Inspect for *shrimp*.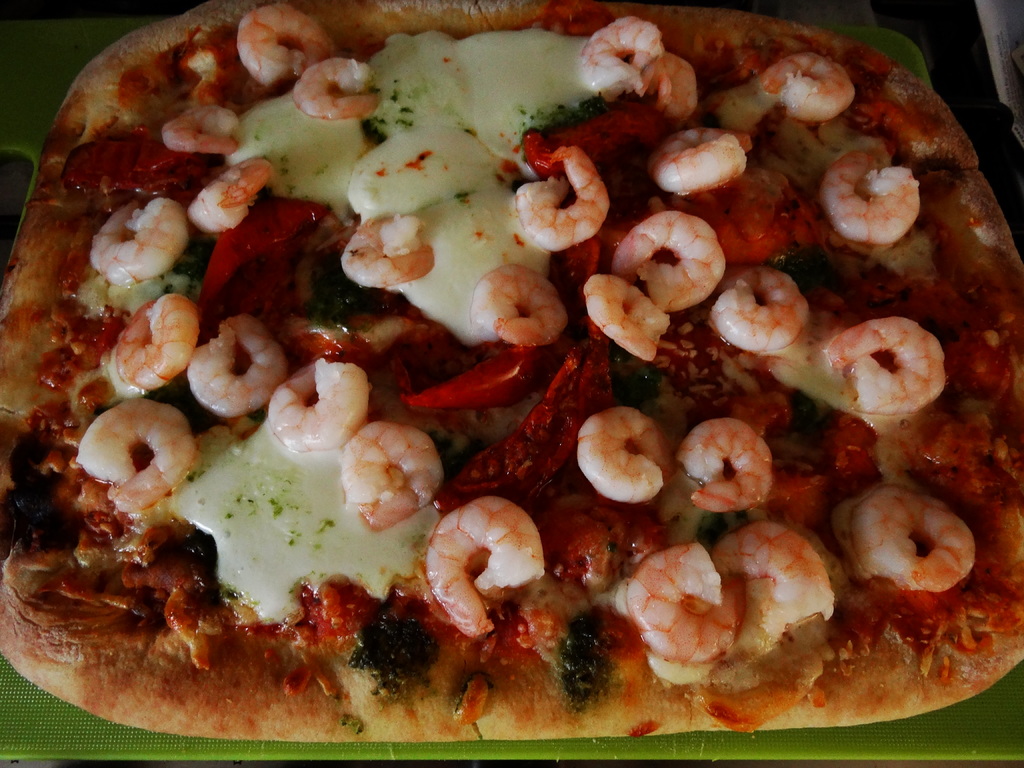
Inspection: 340/212/437/285.
